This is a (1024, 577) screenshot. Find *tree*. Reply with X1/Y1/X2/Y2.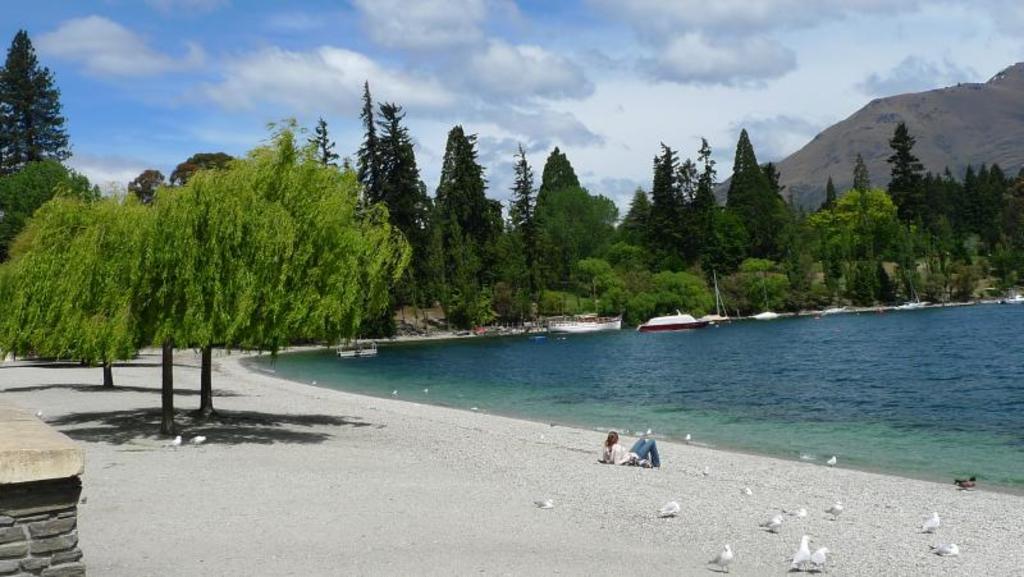
0/23/77/175.
